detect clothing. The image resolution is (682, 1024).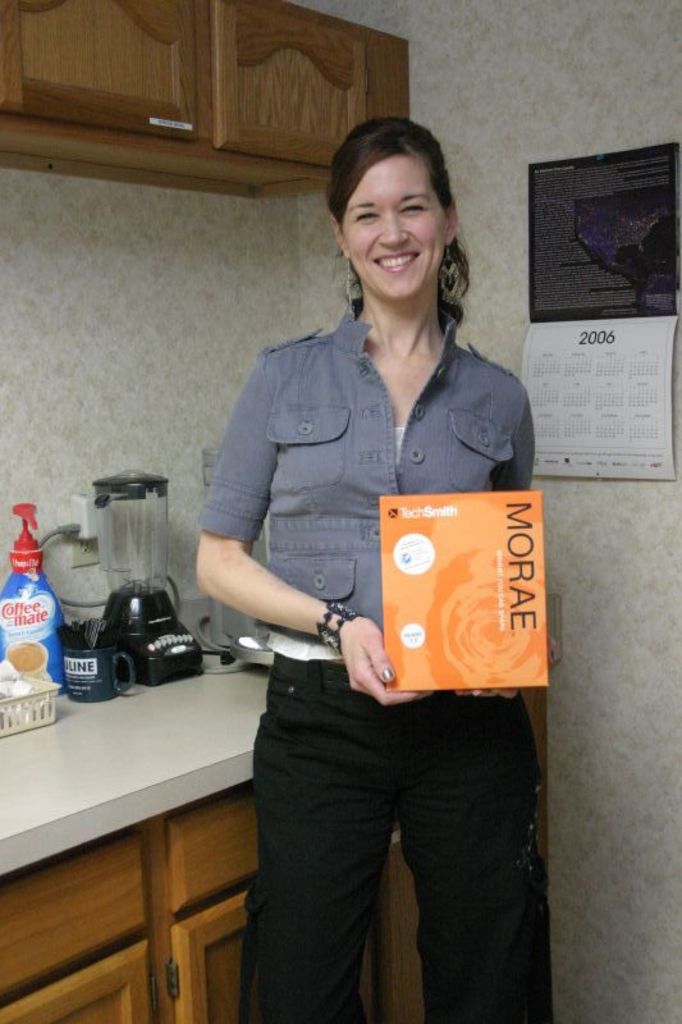
l=186, t=302, r=549, b=1023.
